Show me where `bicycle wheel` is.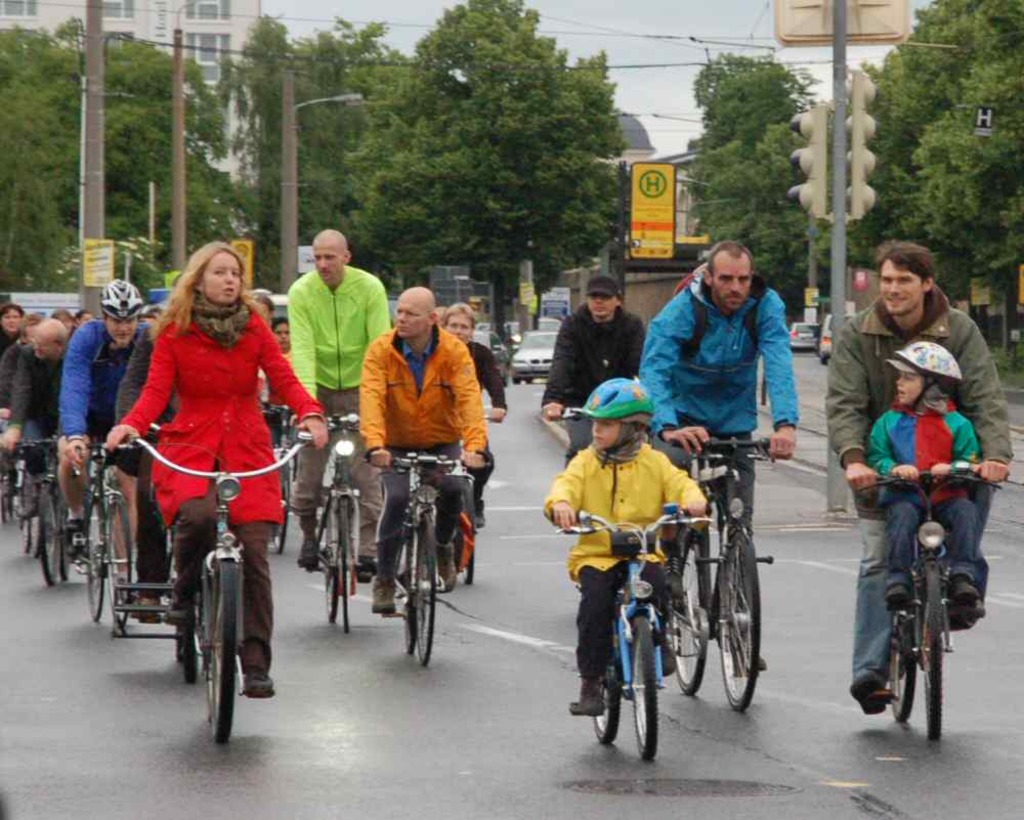
`bicycle wheel` is at box(101, 495, 127, 634).
